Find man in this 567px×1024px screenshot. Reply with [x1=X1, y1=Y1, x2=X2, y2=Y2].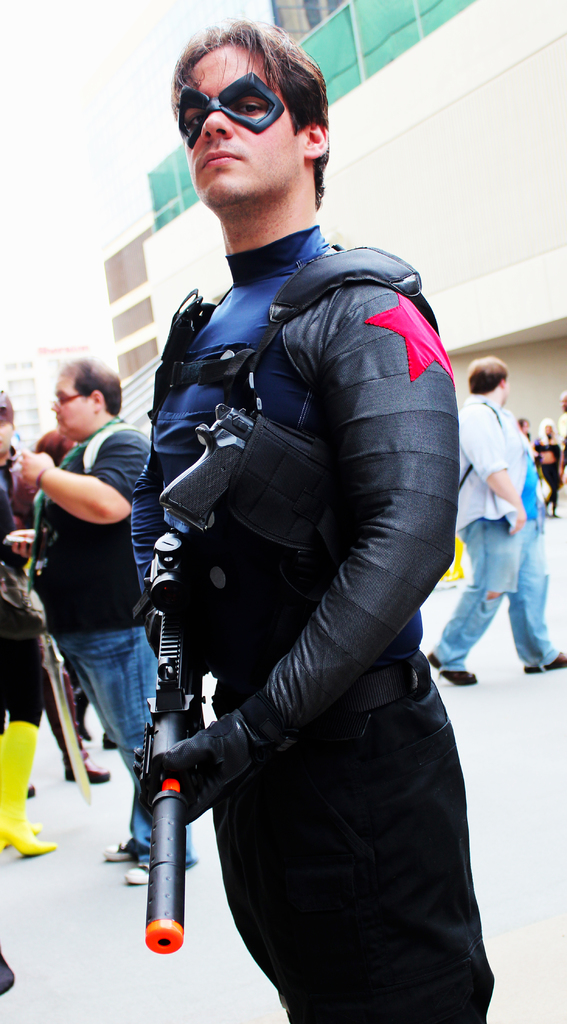
[x1=428, y1=354, x2=566, y2=691].
